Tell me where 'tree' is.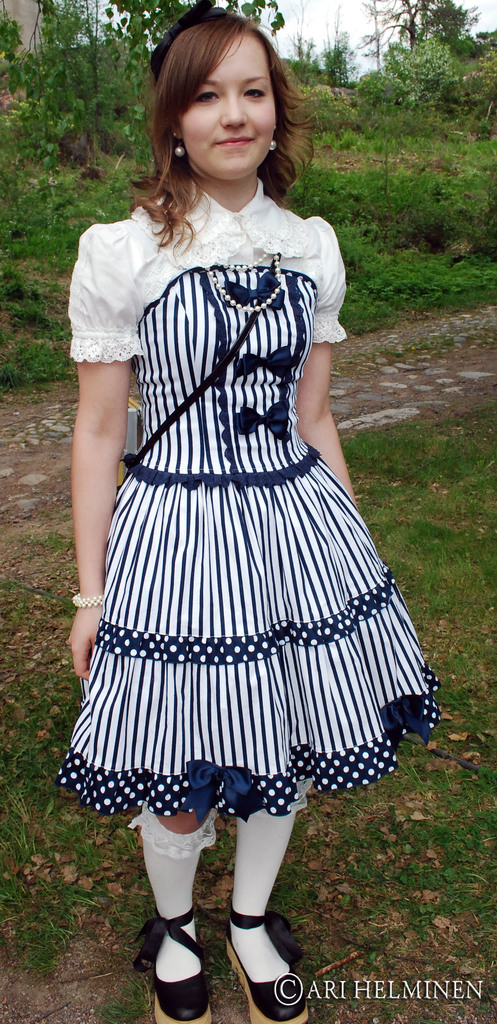
'tree' is at x1=94, y1=0, x2=288, y2=161.
